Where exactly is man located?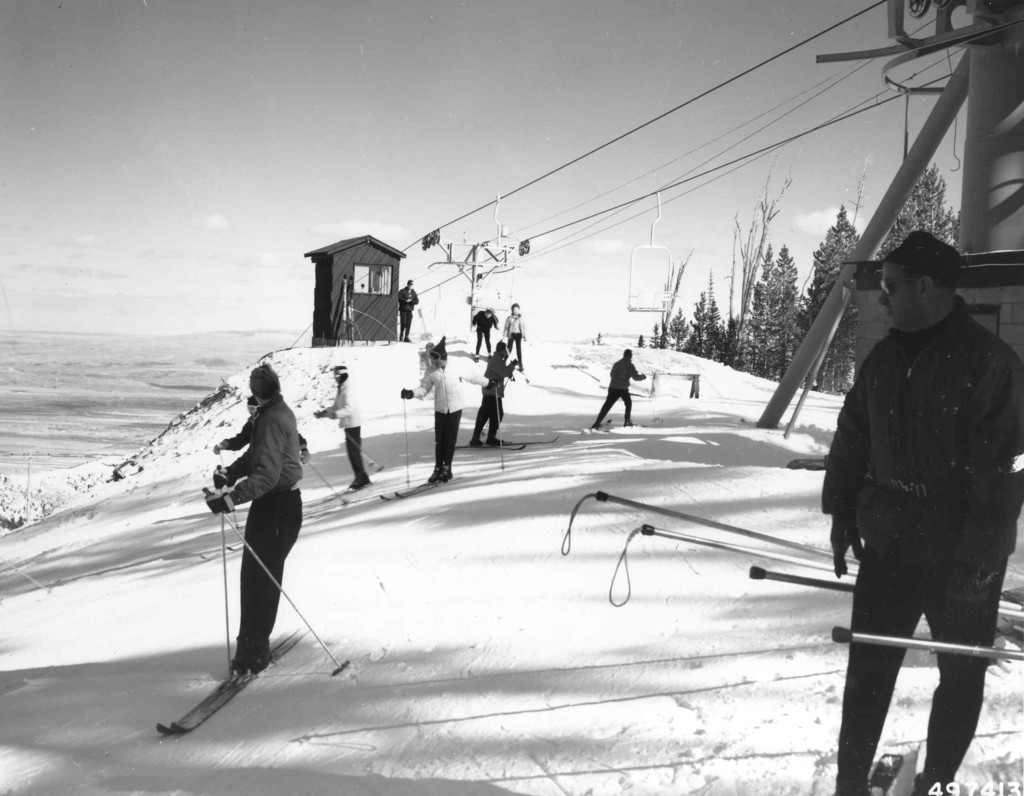
Its bounding box is <region>398, 276, 420, 340</region>.
